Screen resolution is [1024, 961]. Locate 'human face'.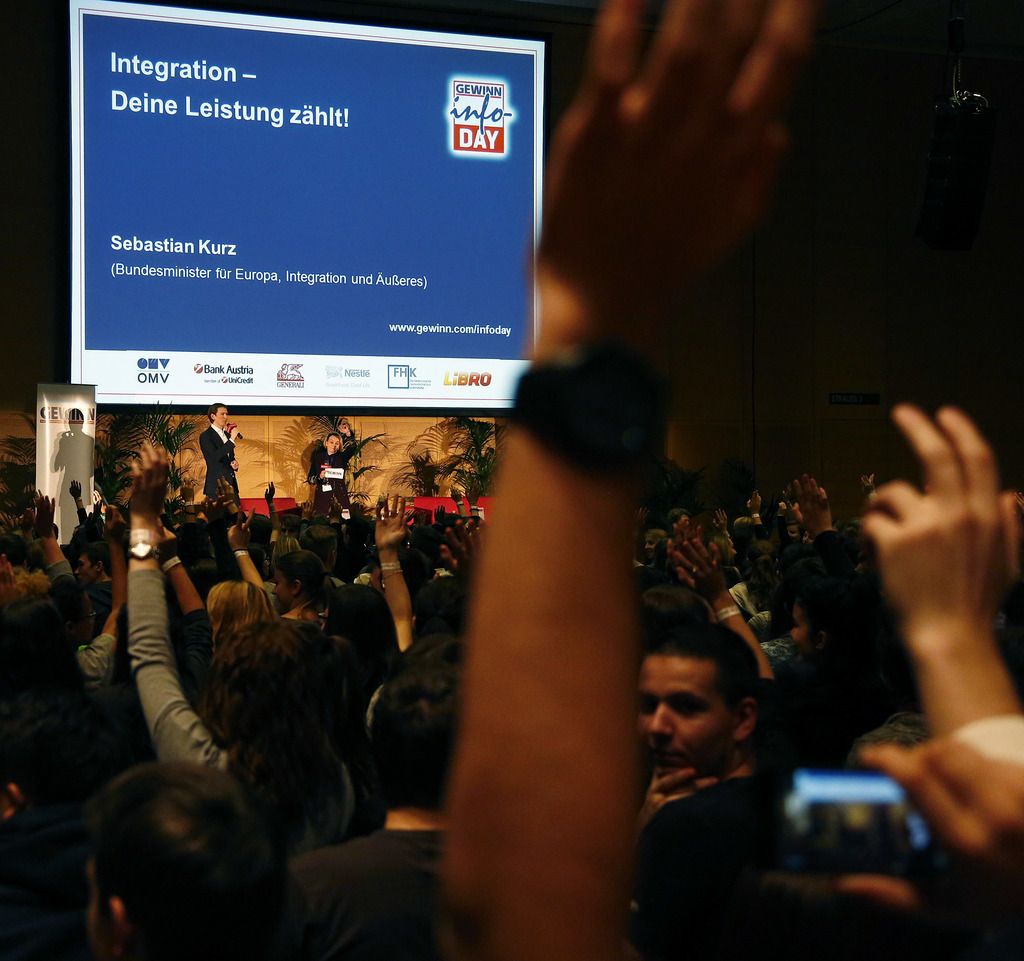
left=643, top=653, right=735, bottom=770.
